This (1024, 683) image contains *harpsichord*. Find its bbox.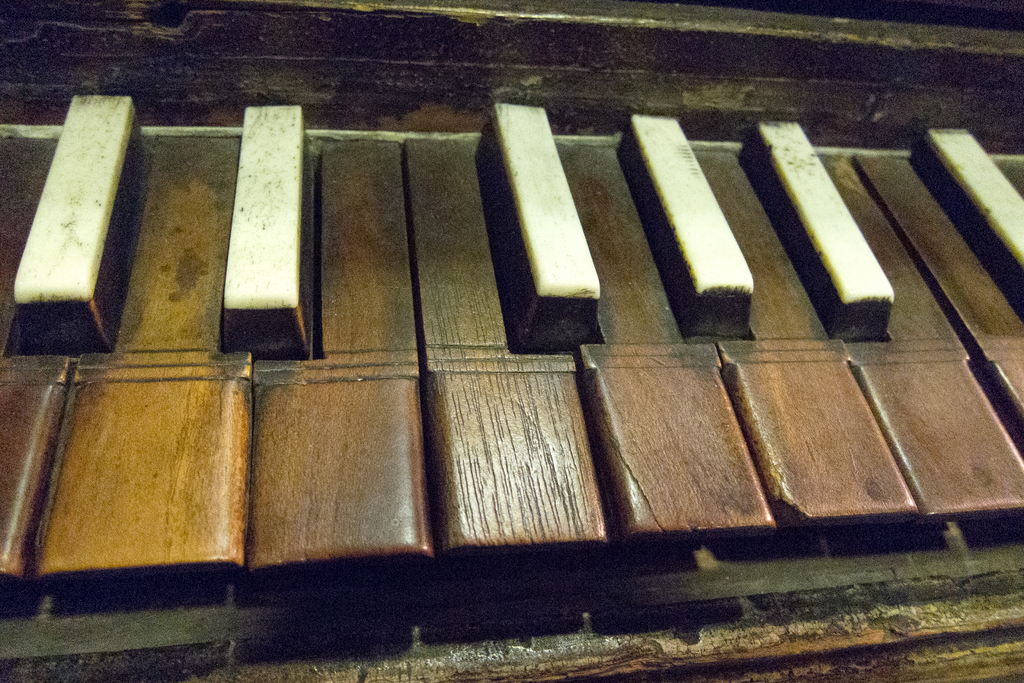
box(0, 0, 1023, 682).
